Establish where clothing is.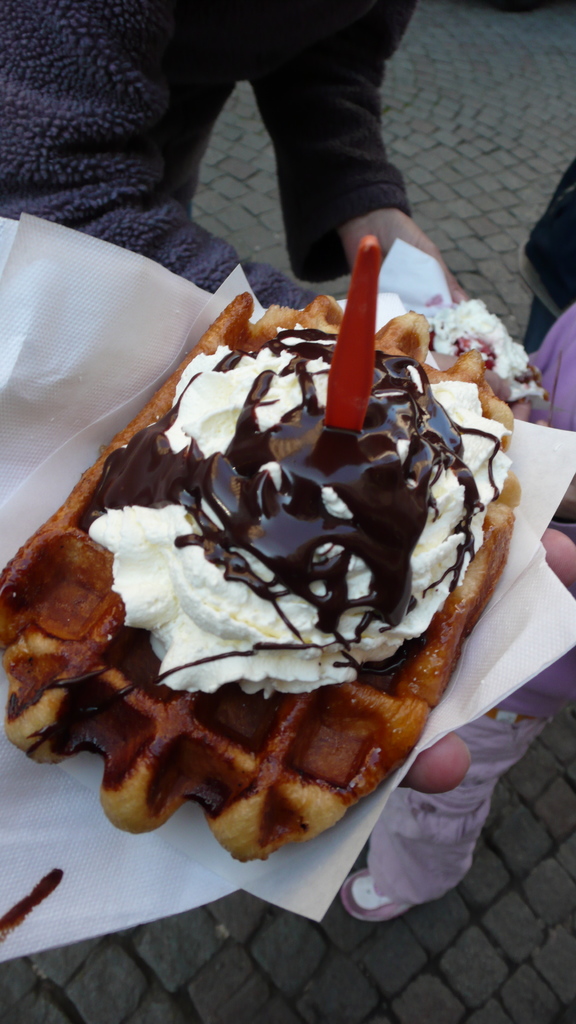
Established at 0,0,424,312.
